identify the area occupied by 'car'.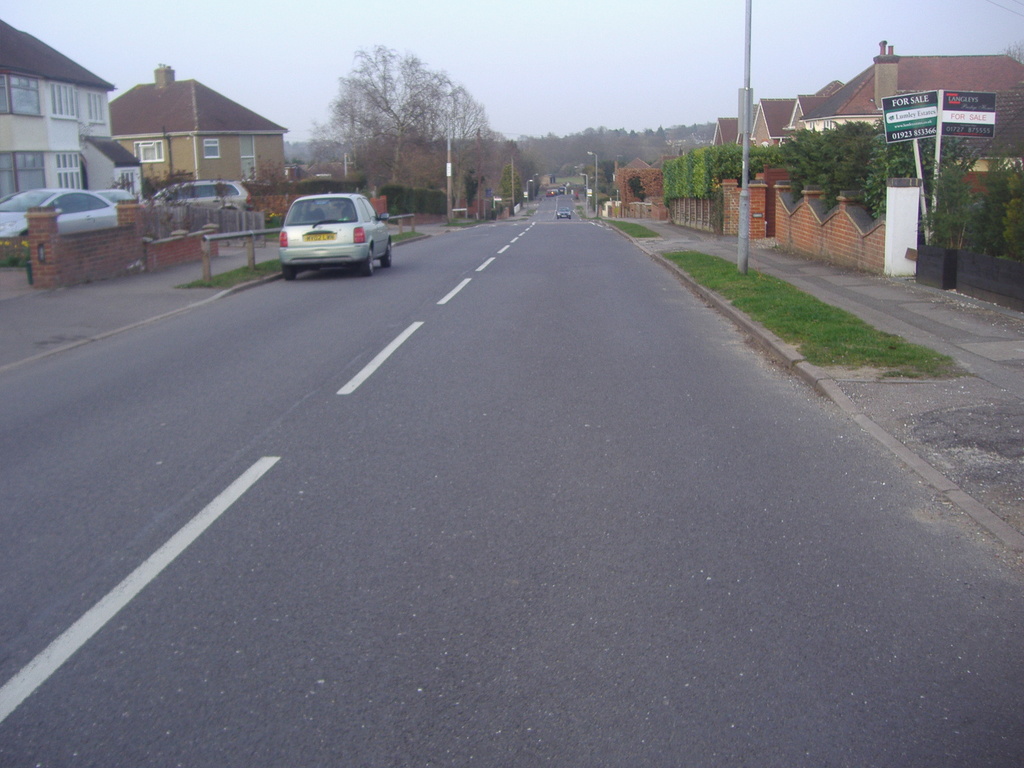
Area: {"x1": 550, "y1": 188, "x2": 561, "y2": 197}.
